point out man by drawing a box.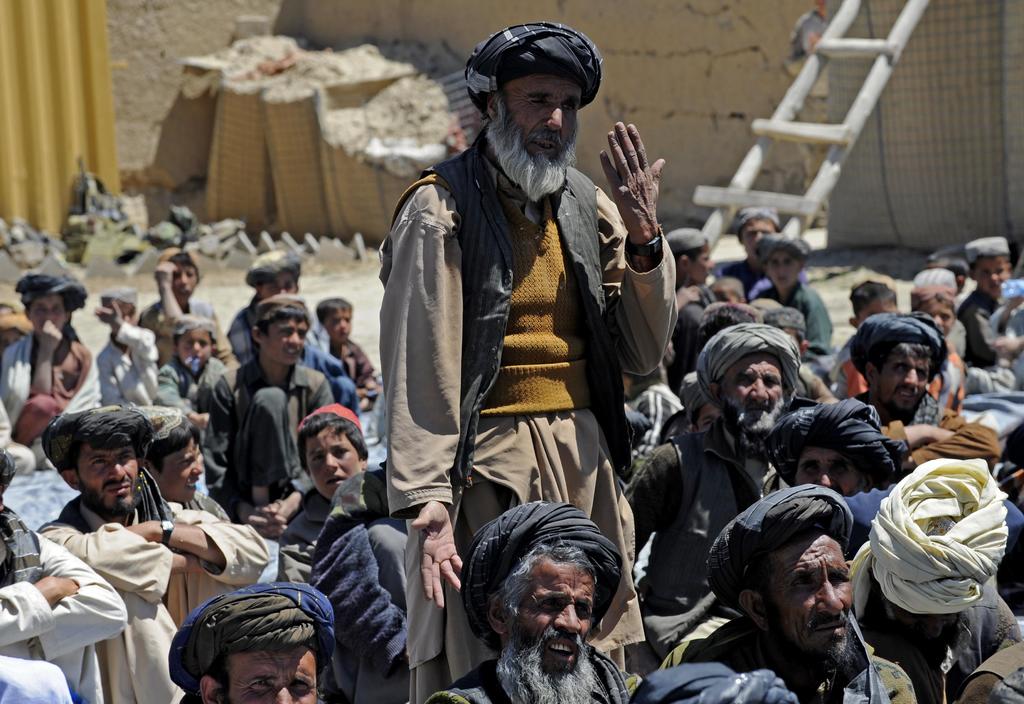
l=387, t=49, r=682, b=693.
